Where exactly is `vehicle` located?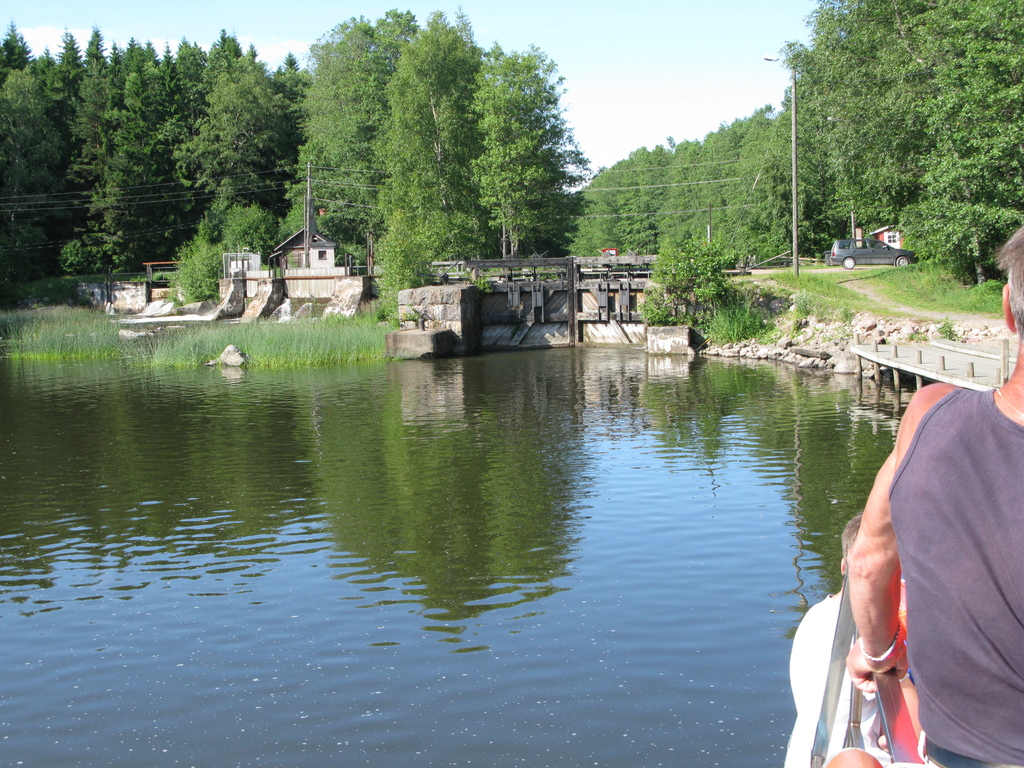
Its bounding box is bbox=(786, 543, 941, 767).
